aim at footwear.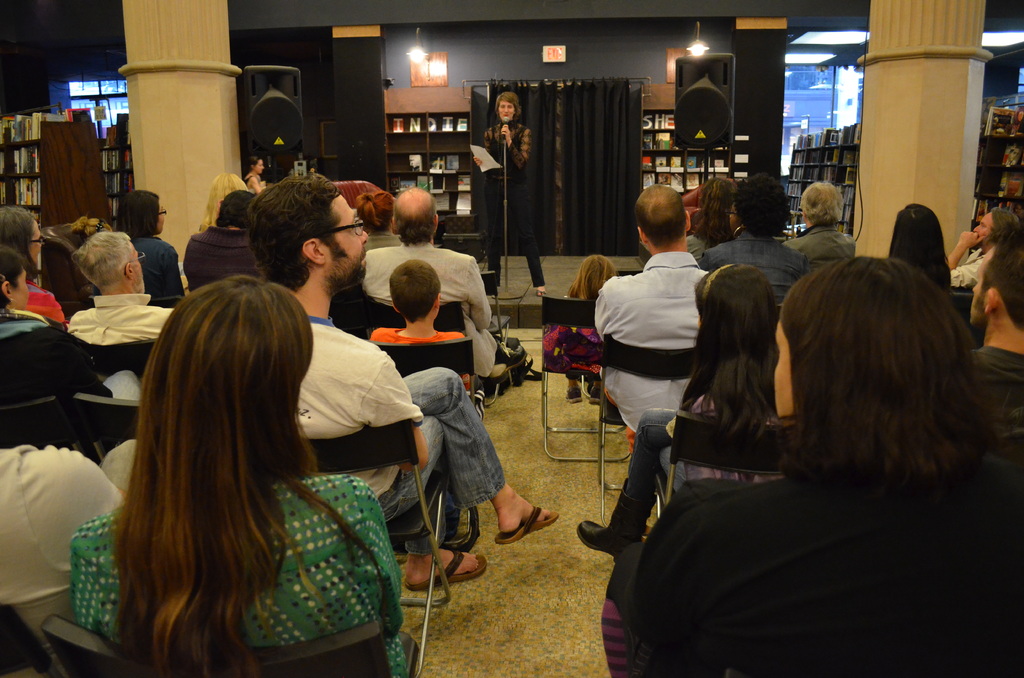
Aimed at <box>579,475,659,564</box>.
